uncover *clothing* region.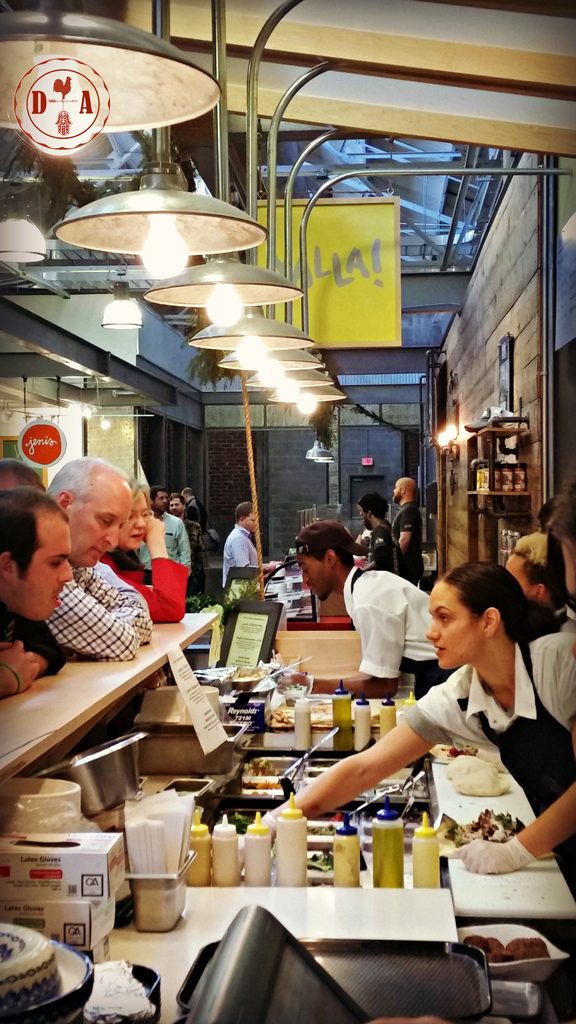
Uncovered: [354, 566, 435, 676].
